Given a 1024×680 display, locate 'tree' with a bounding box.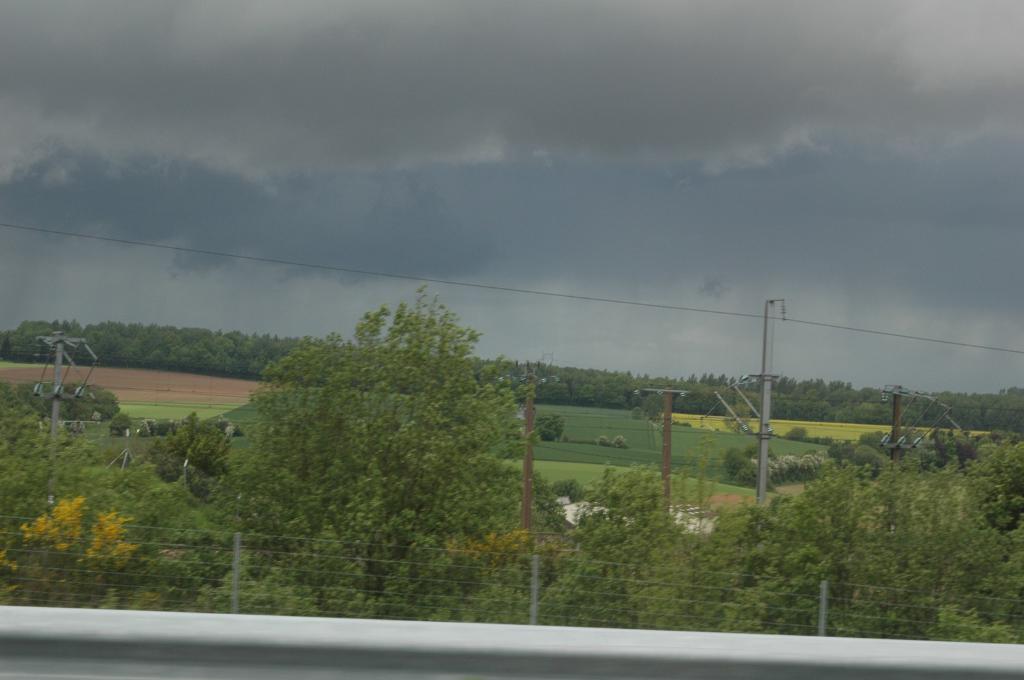
Located: x1=156, y1=403, x2=237, y2=513.
